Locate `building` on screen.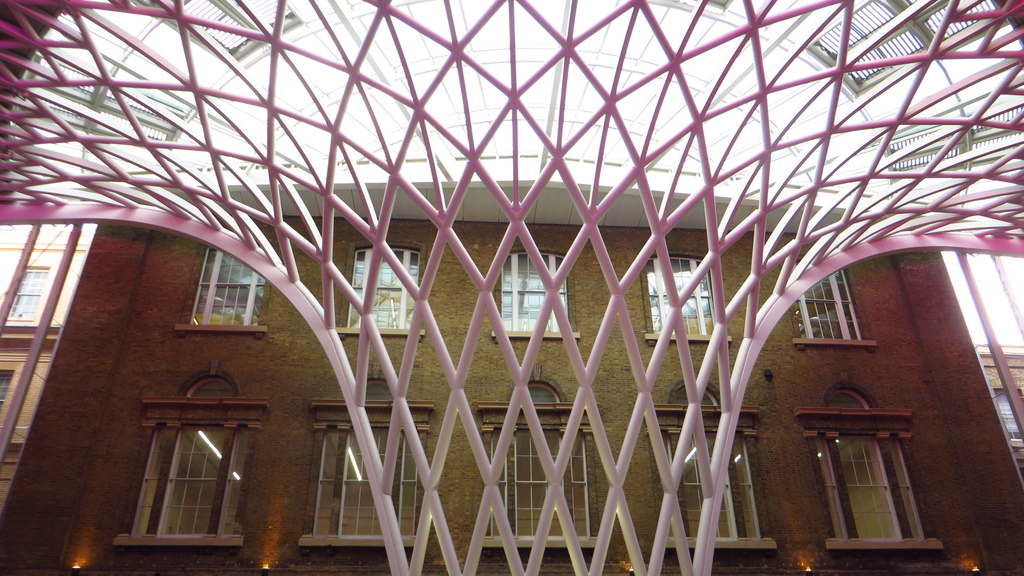
On screen at box(0, 0, 1023, 575).
